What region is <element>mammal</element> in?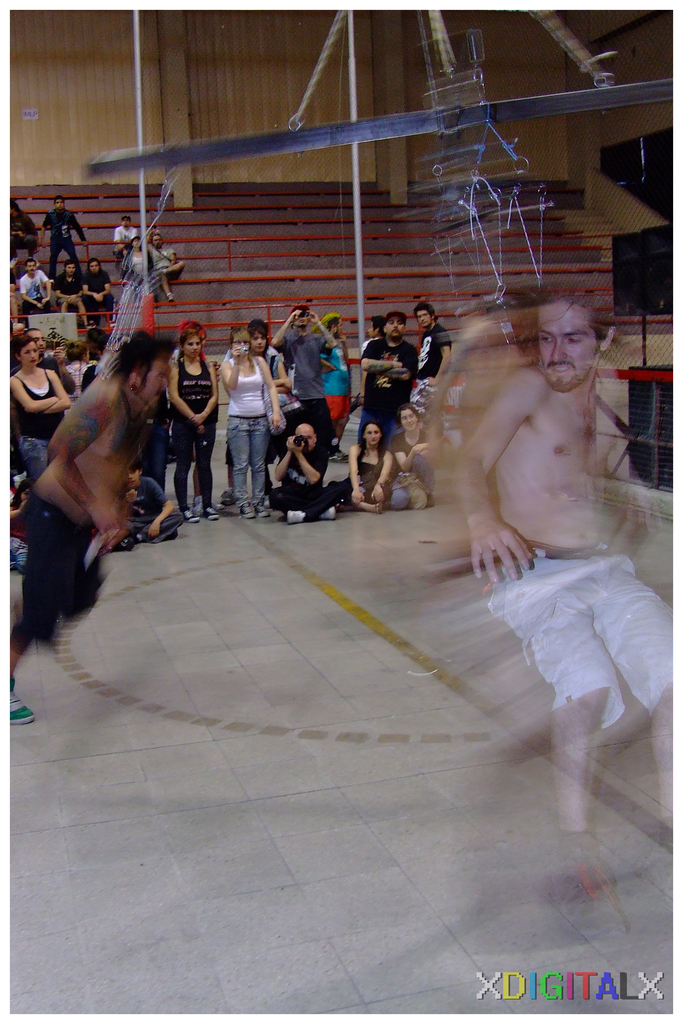
149,230,184,302.
